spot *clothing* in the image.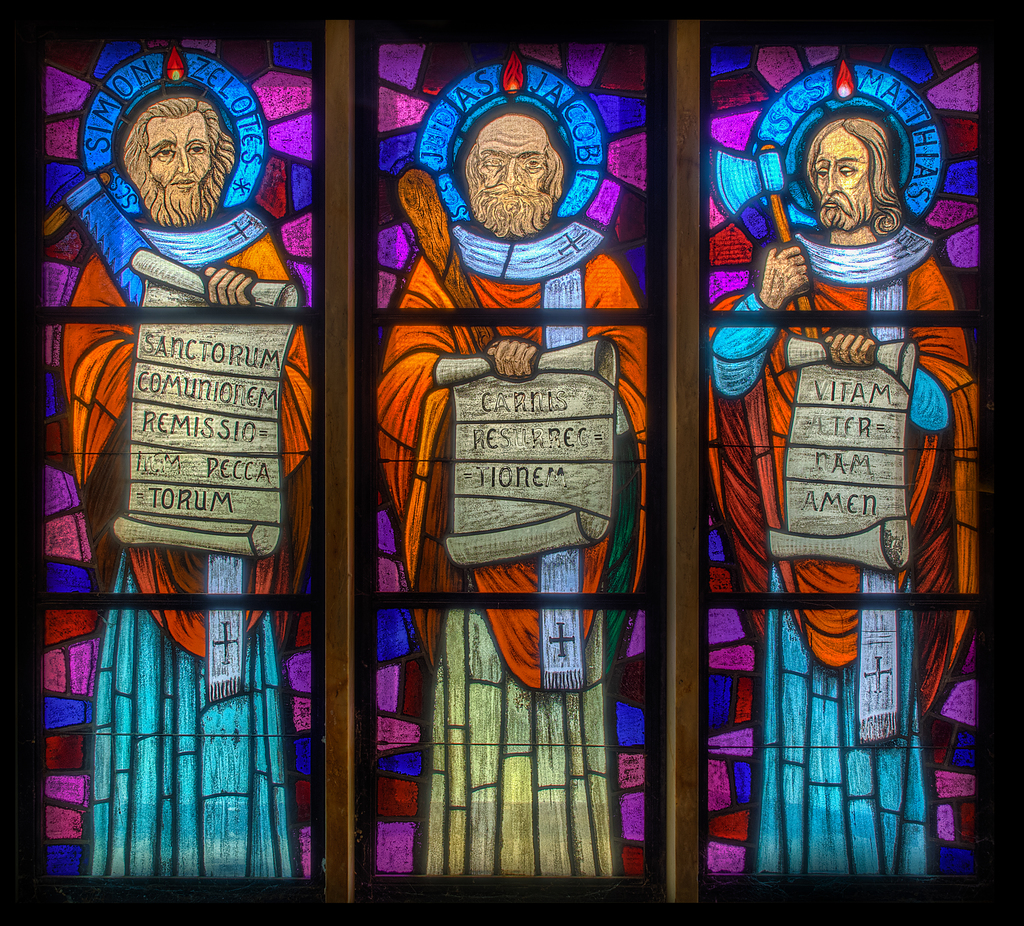
*clothing* found at {"x1": 708, "y1": 223, "x2": 979, "y2": 875}.
